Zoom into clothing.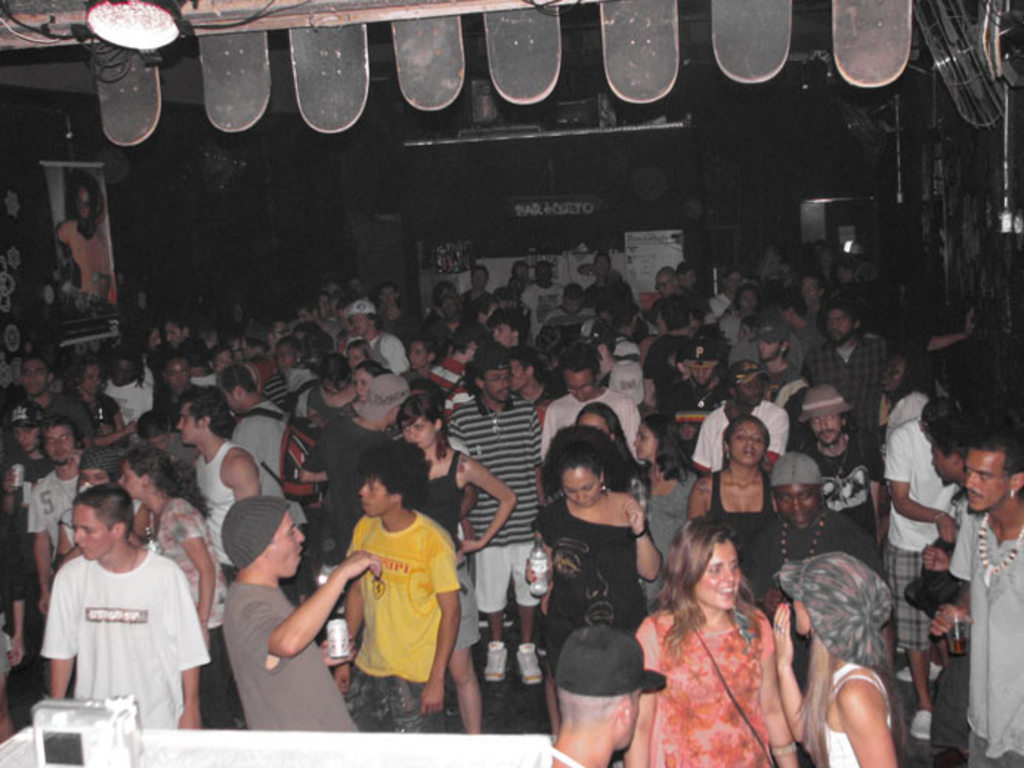
Zoom target: {"left": 300, "top": 418, "right": 387, "bottom": 541}.
